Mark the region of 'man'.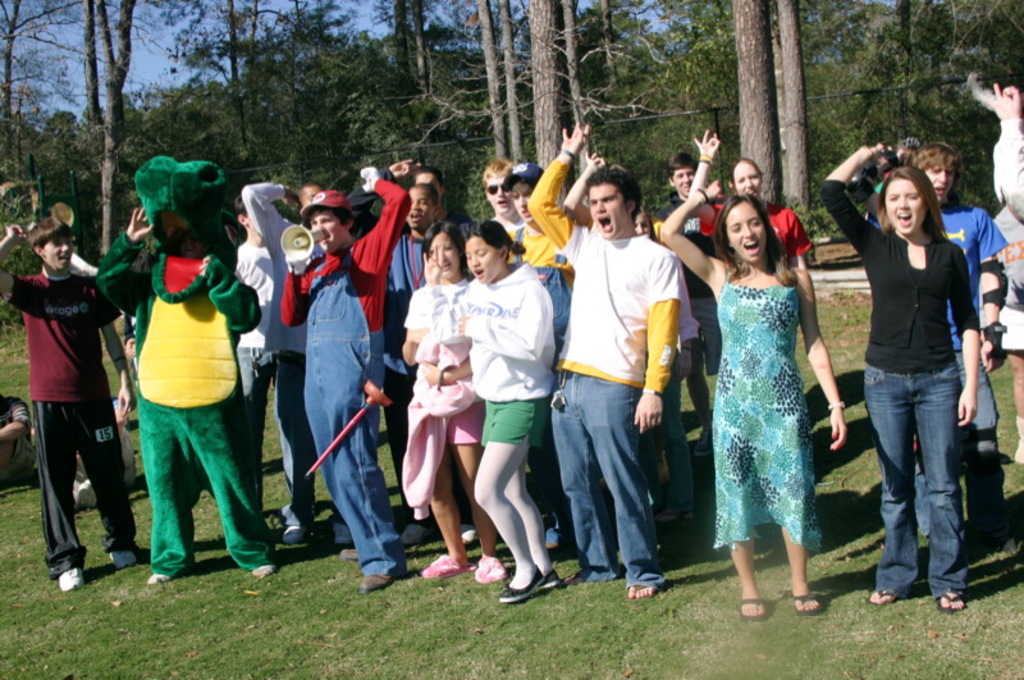
Region: <region>12, 202, 125, 595</region>.
